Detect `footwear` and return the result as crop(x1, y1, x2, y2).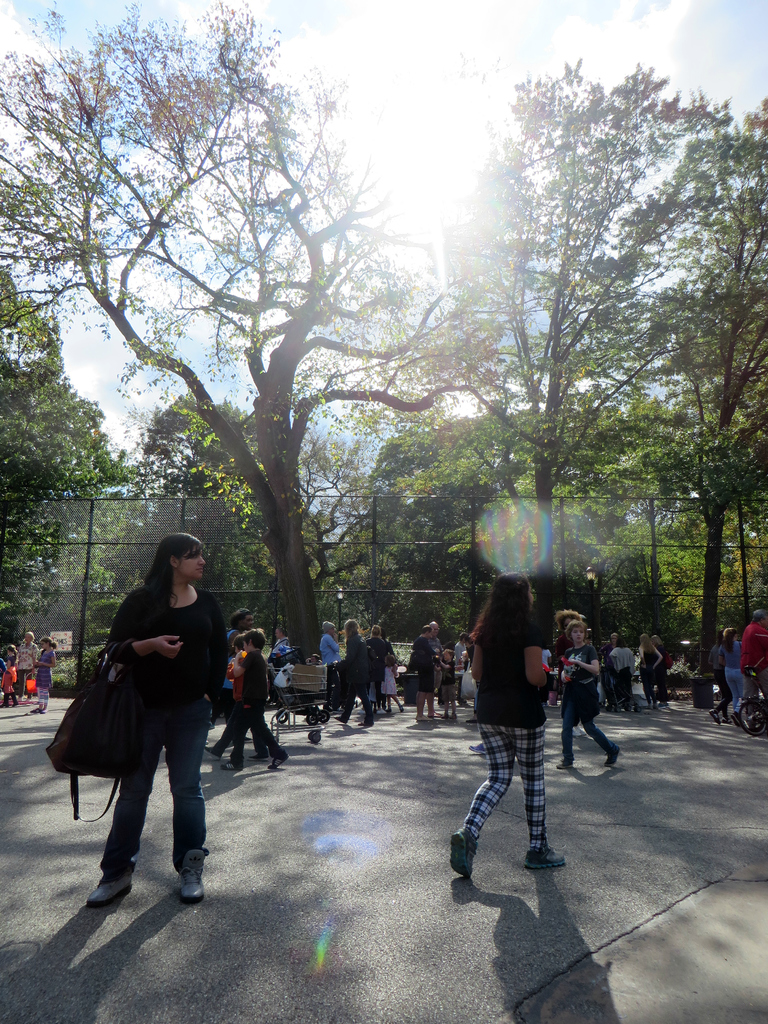
crop(270, 750, 289, 767).
